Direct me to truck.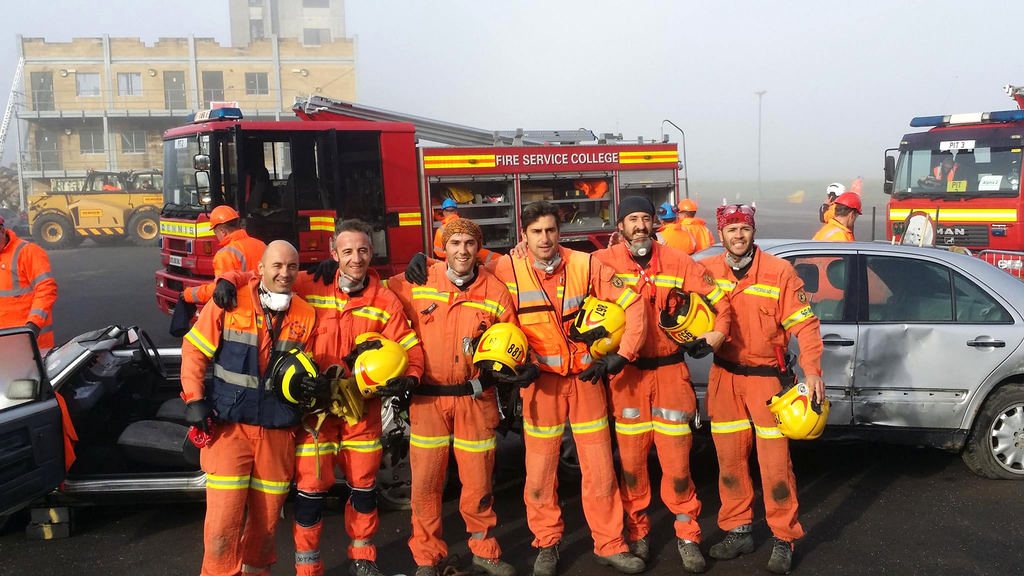
Direction: rect(28, 164, 170, 251).
